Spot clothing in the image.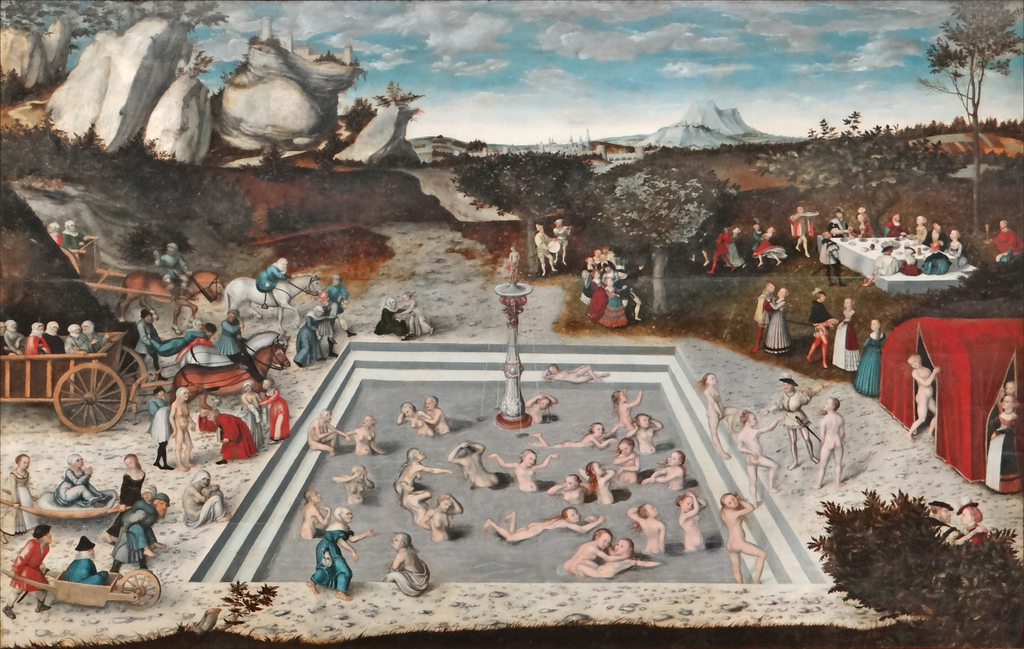
clothing found at x1=307 y1=528 x2=354 y2=594.
